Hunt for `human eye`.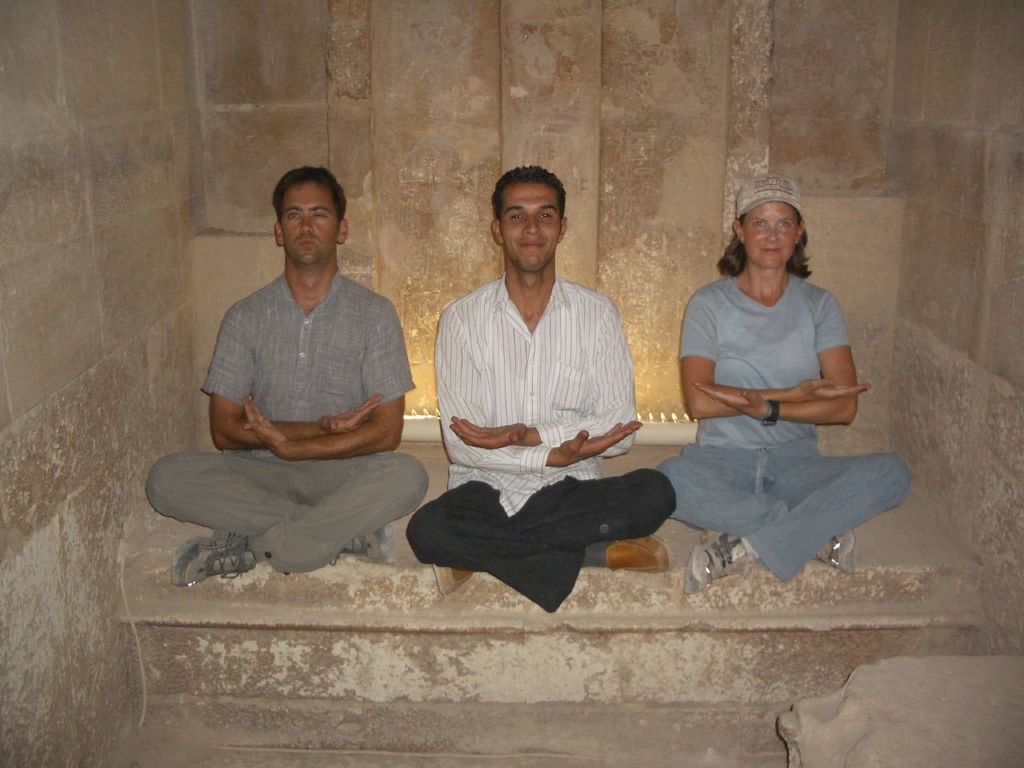
Hunted down at x1=750 y1=224 x2=766 y2=230.
